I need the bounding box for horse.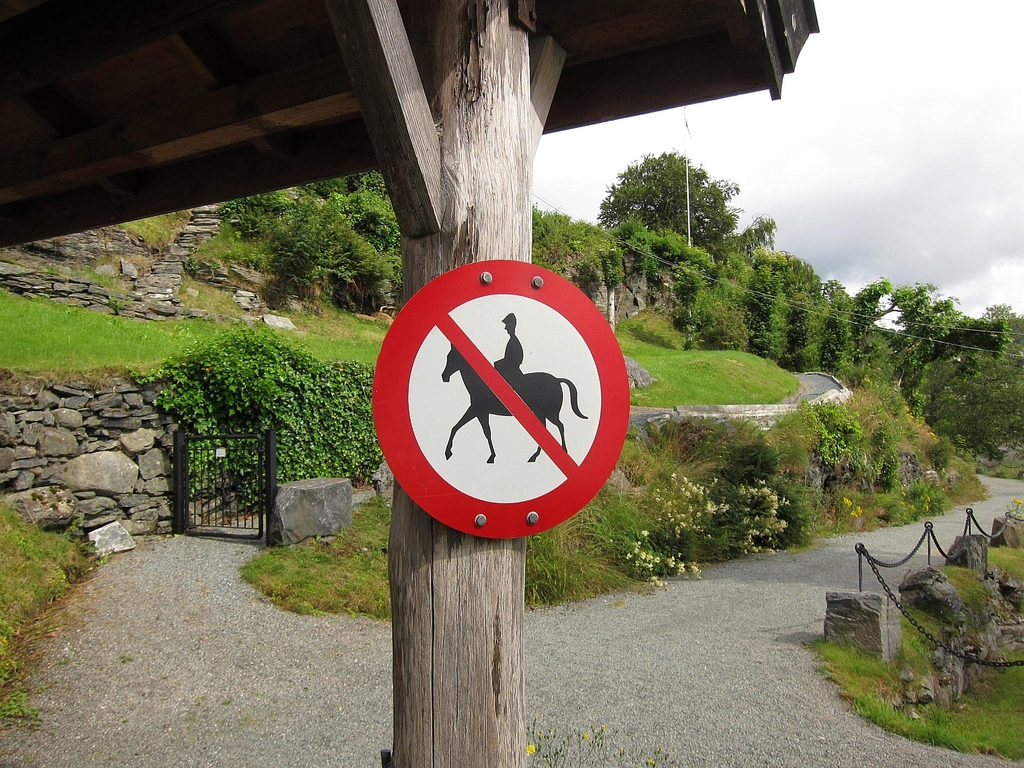
Here it is: BBox(442, 344, 588, 463).
